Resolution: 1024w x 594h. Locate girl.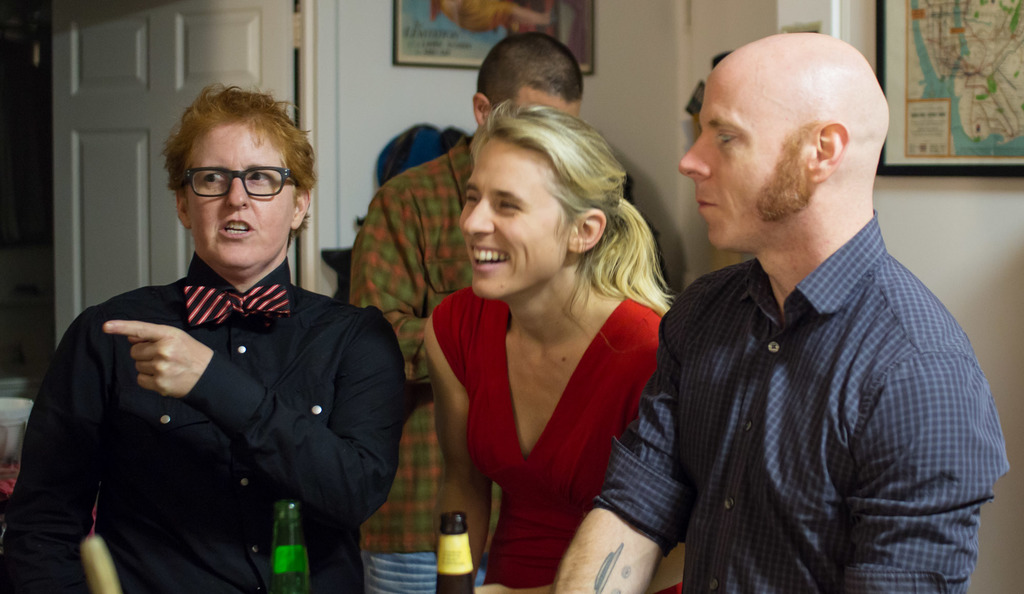
l=422, t=104, r=683, b=593.
